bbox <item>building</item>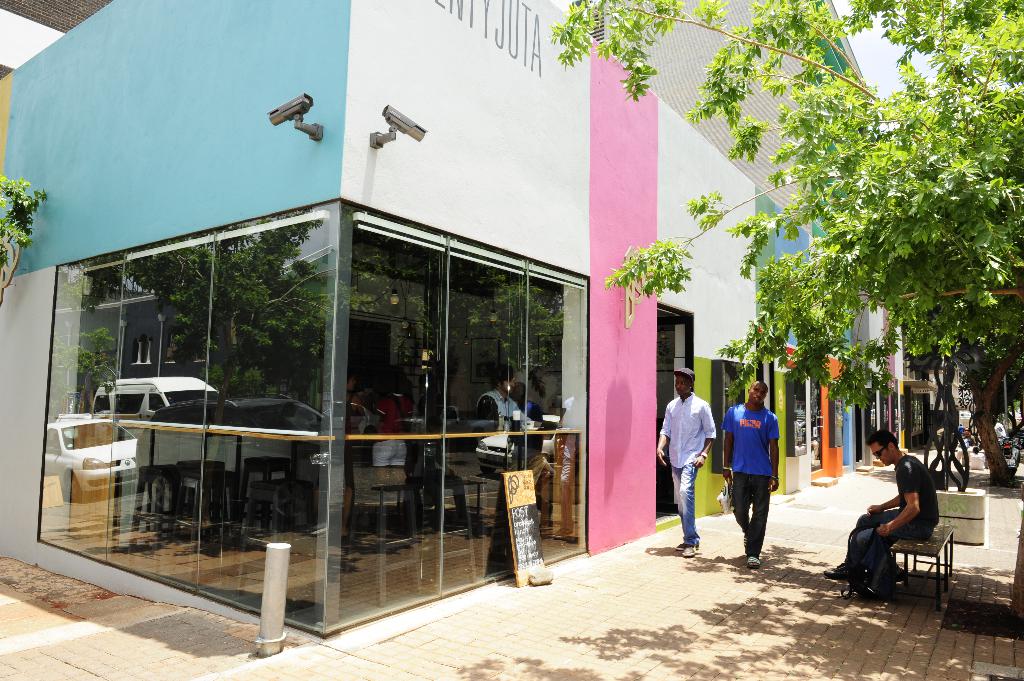
[left=0, top=0, right=908, bottom=642]
